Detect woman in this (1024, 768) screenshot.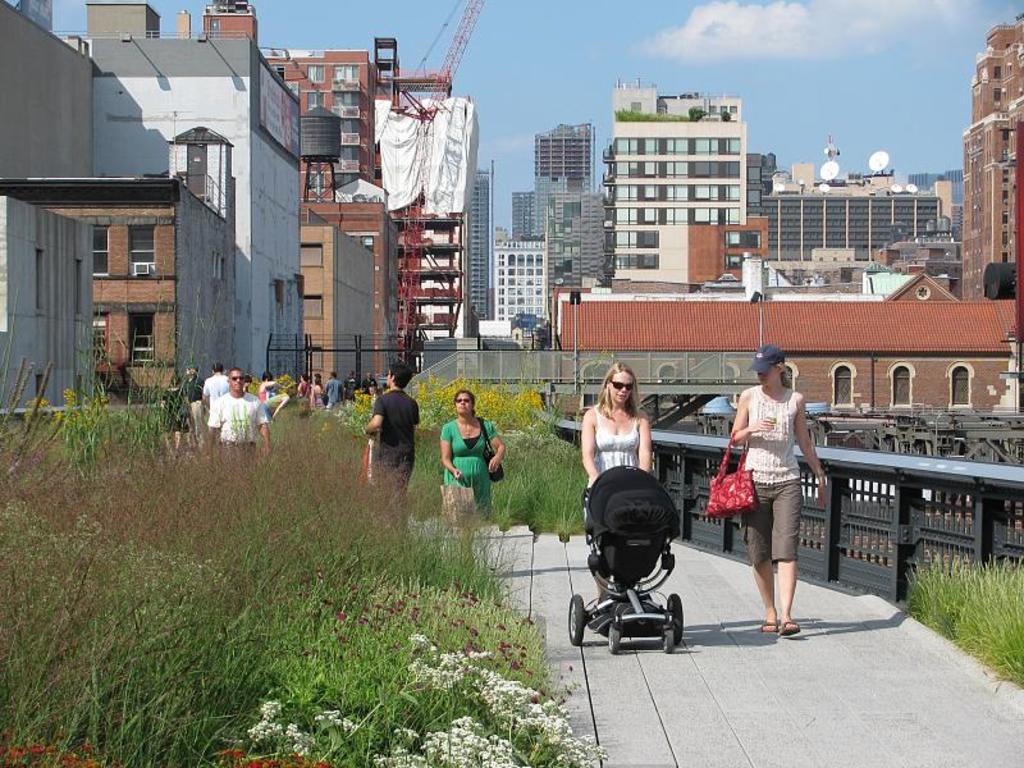
Detection: BBox(718, 347, 820, 646).
